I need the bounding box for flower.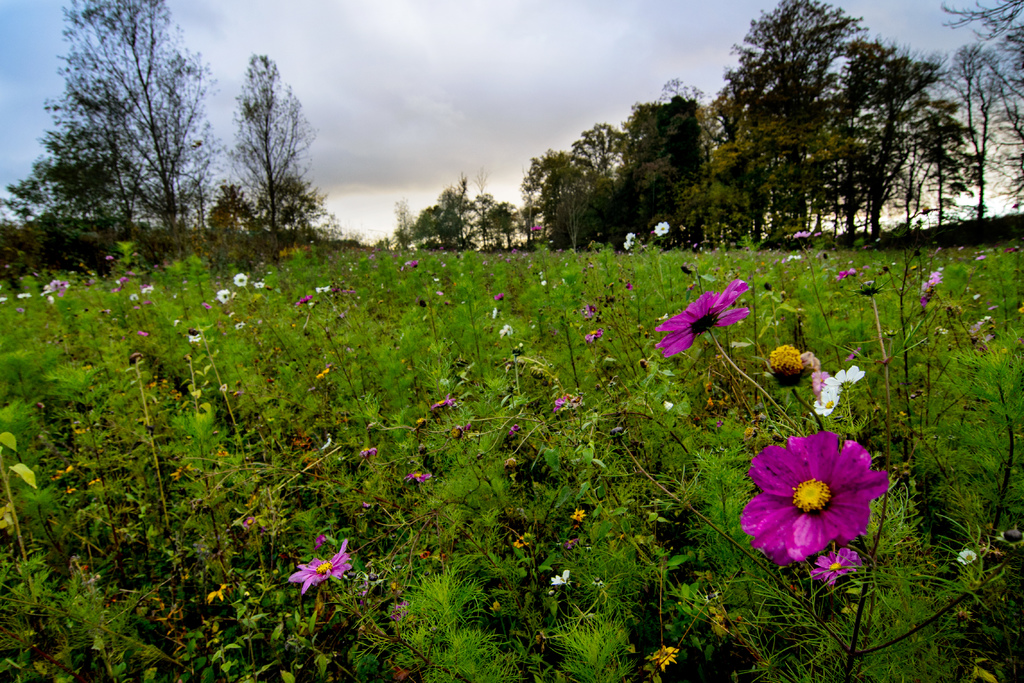
Here it is: <bbox>554, 568, 572, 587</bbox>.
